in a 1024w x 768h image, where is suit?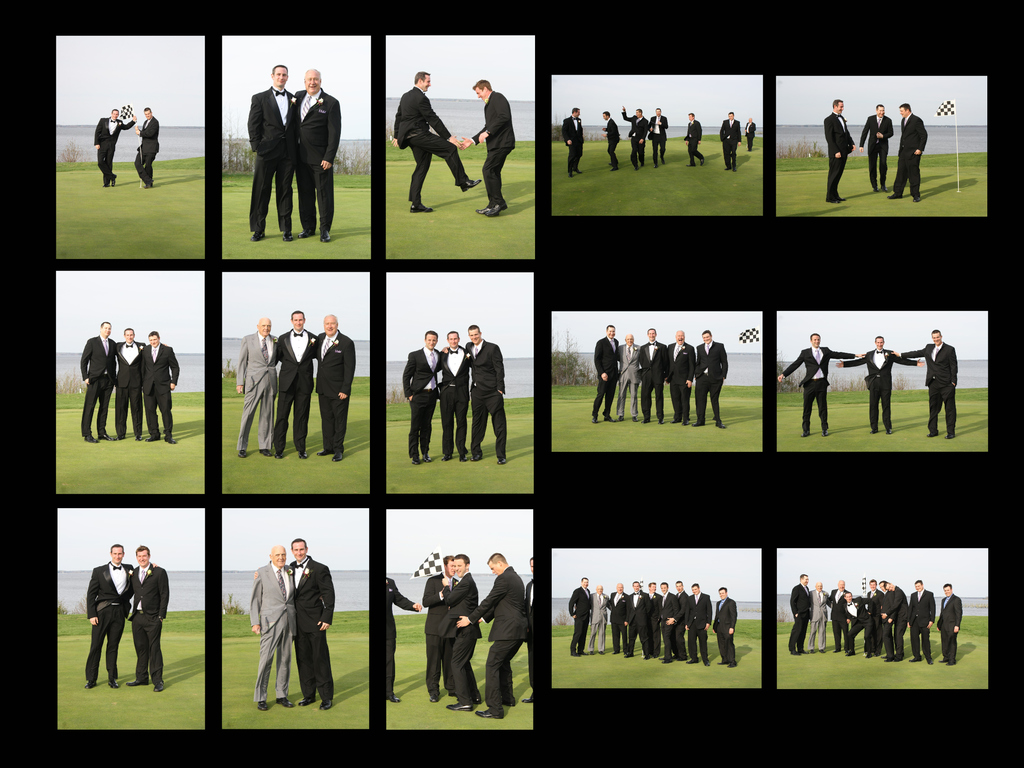
465,565,531,716.
